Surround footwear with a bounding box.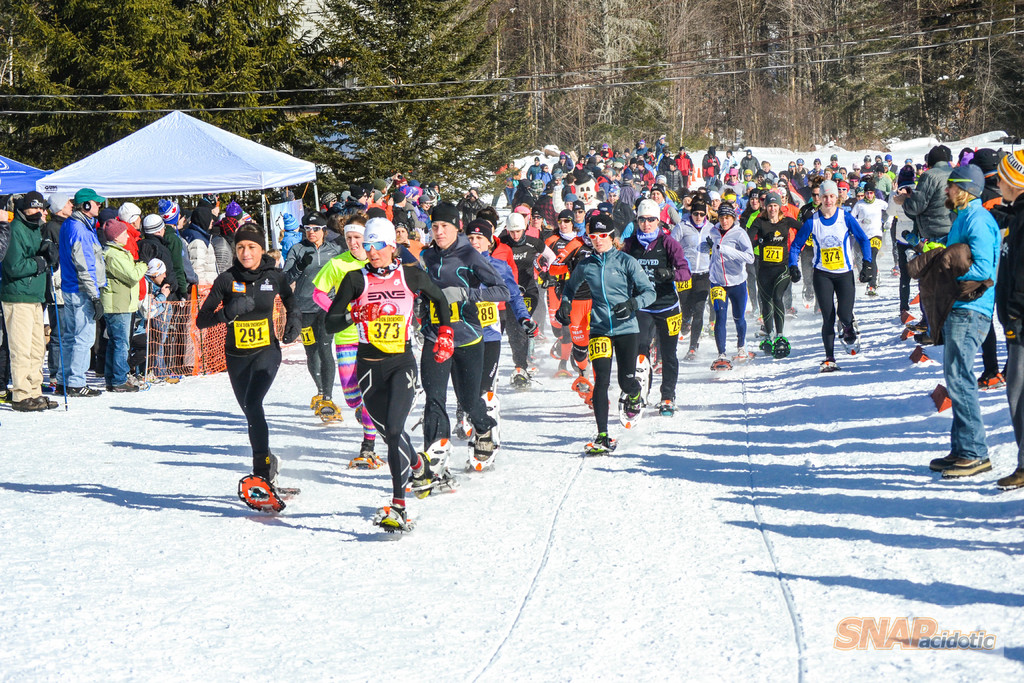
866,283,877,295.
